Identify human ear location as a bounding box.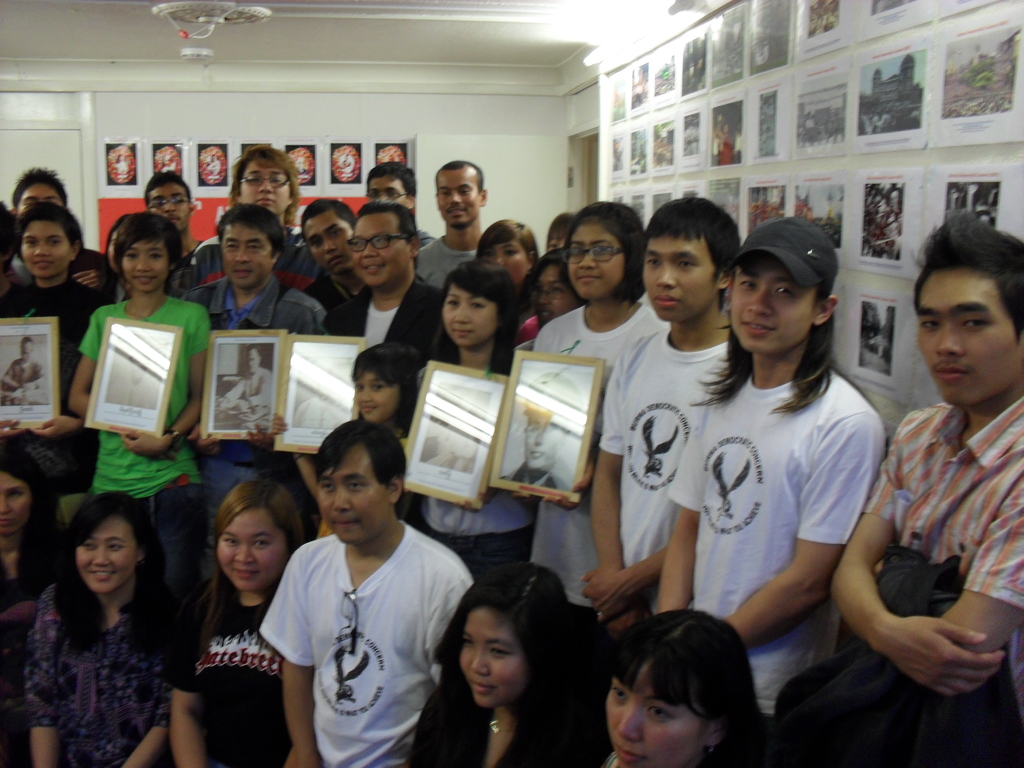
(290,192,296,205).
